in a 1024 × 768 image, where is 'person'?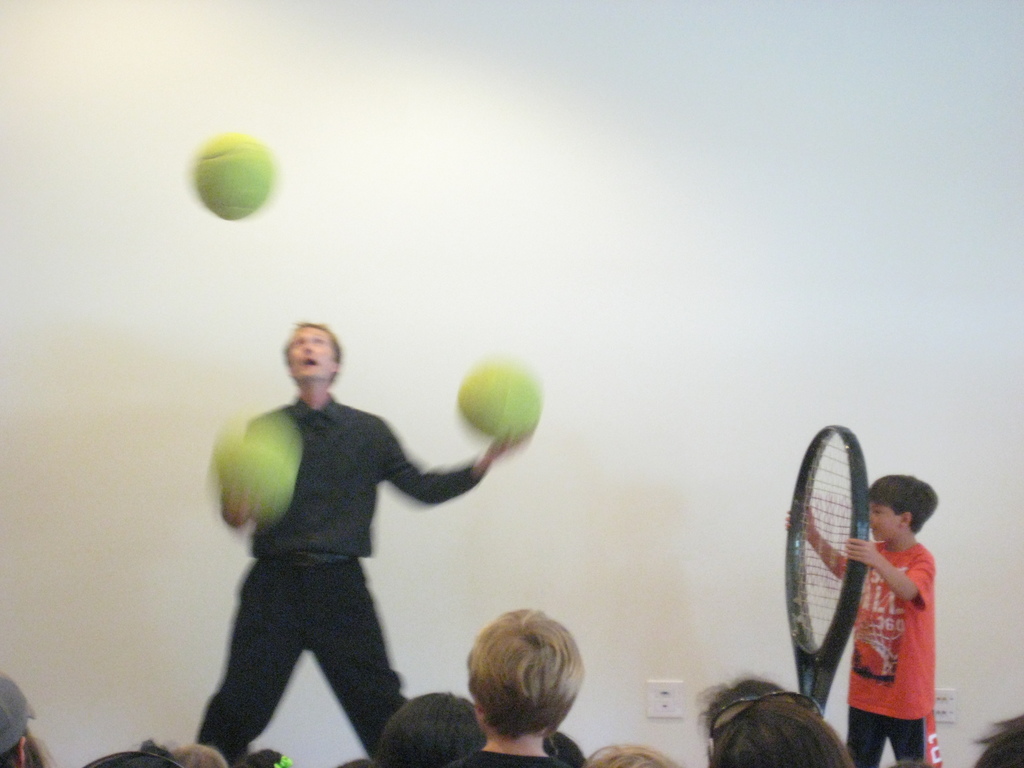
[left=184, top=320, right=540, bottom=763].
